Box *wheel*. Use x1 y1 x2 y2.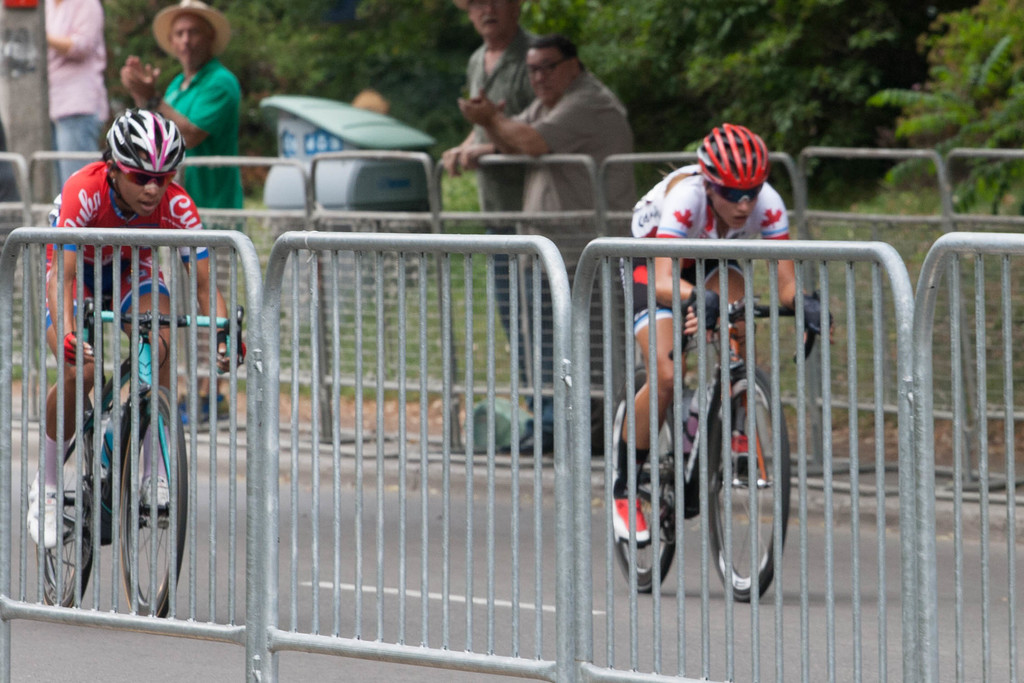
715 372 797 613.
